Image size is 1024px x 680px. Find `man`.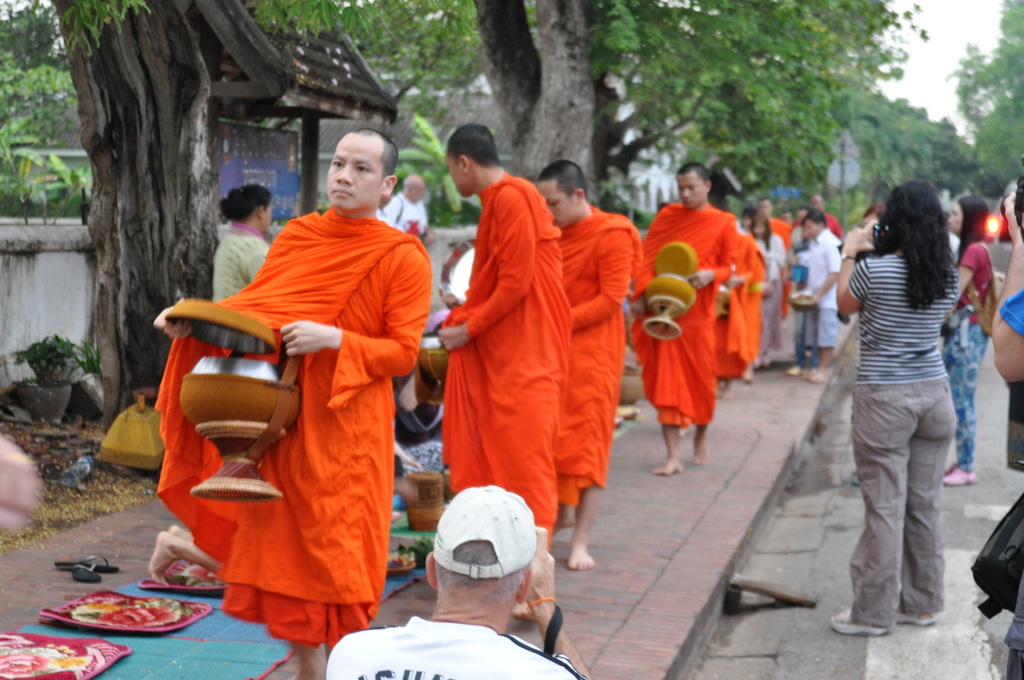
Rect(439, 123, 575, 622).
